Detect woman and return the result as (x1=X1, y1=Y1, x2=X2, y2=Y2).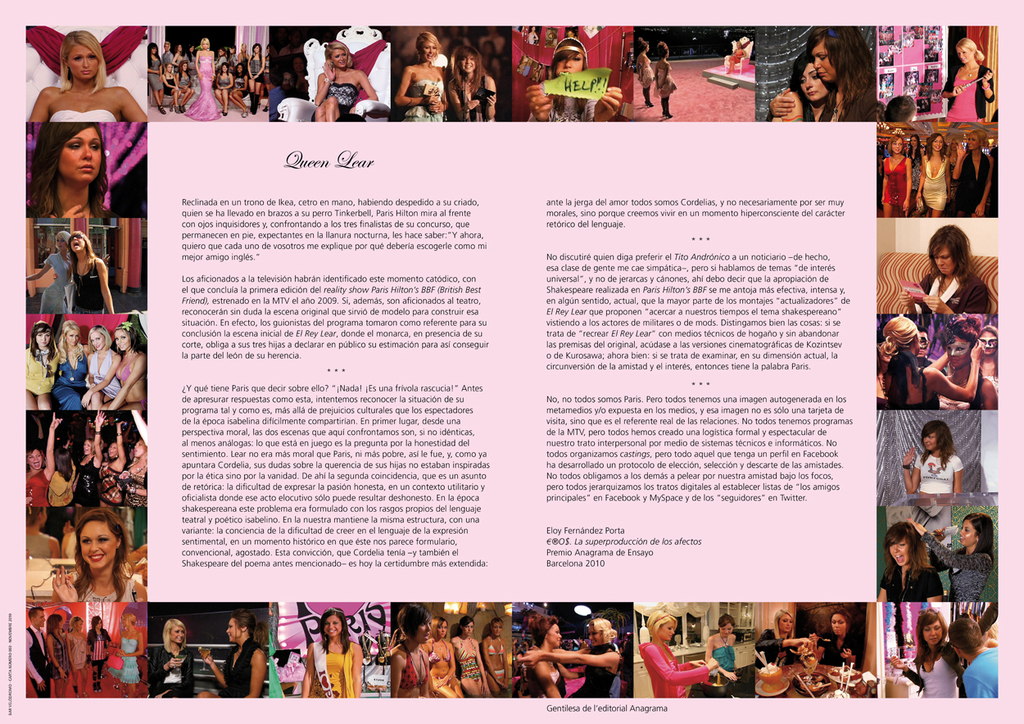
(x1=895, y1=224, x2=990, y2=323).
